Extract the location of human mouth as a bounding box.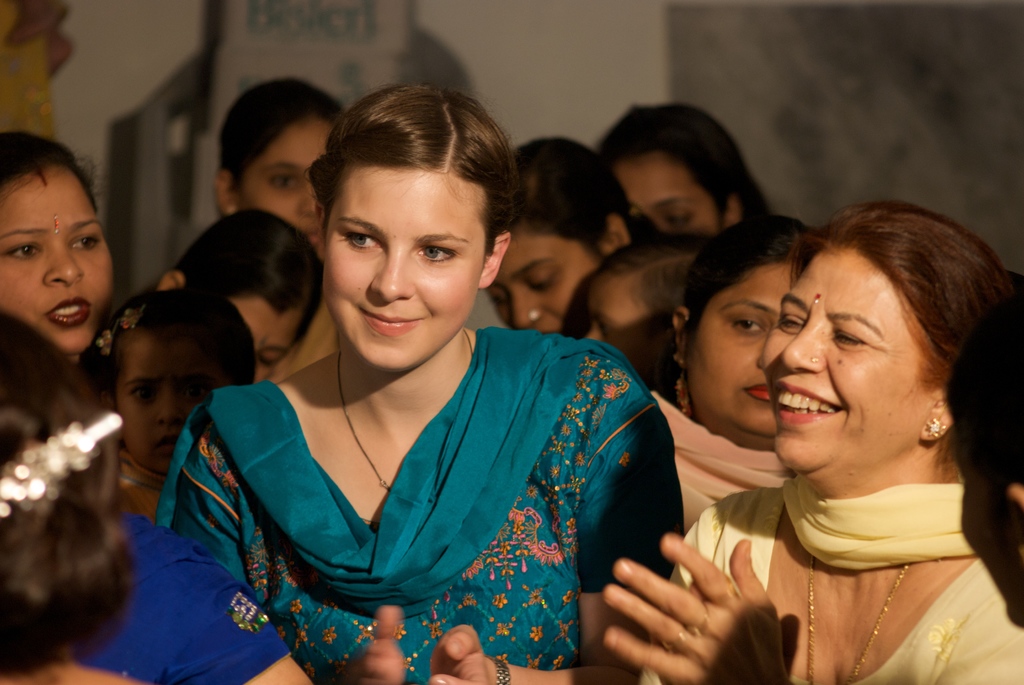
BBox(159, 431, 182, 452).
